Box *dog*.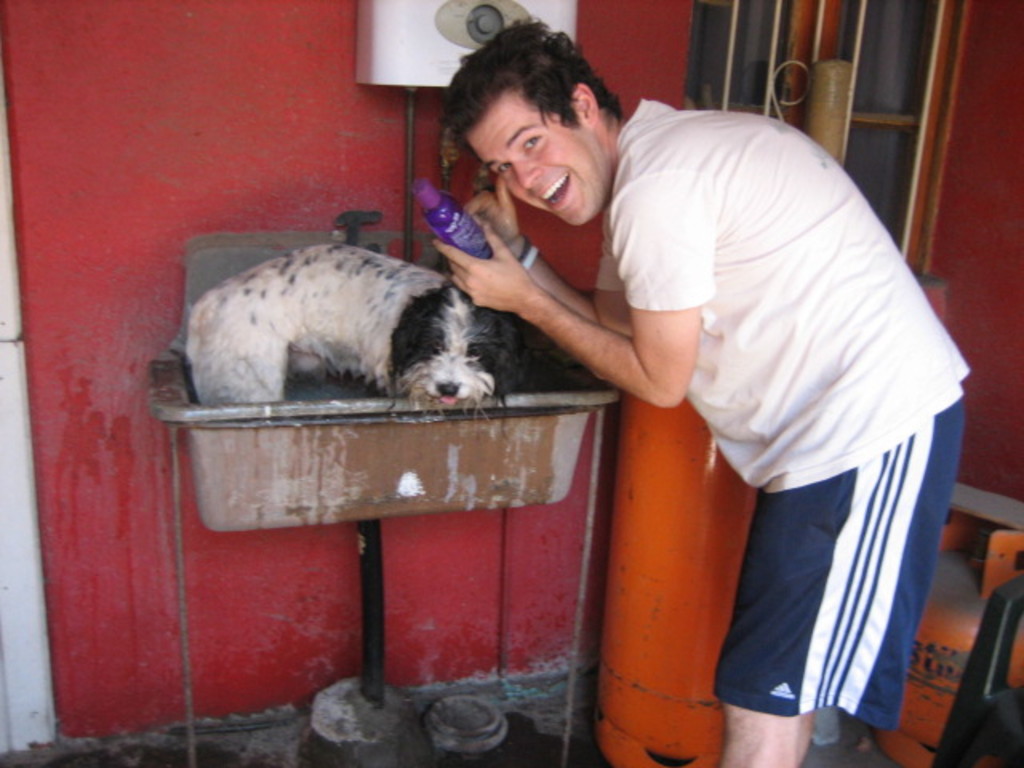
146 242 520 413.
